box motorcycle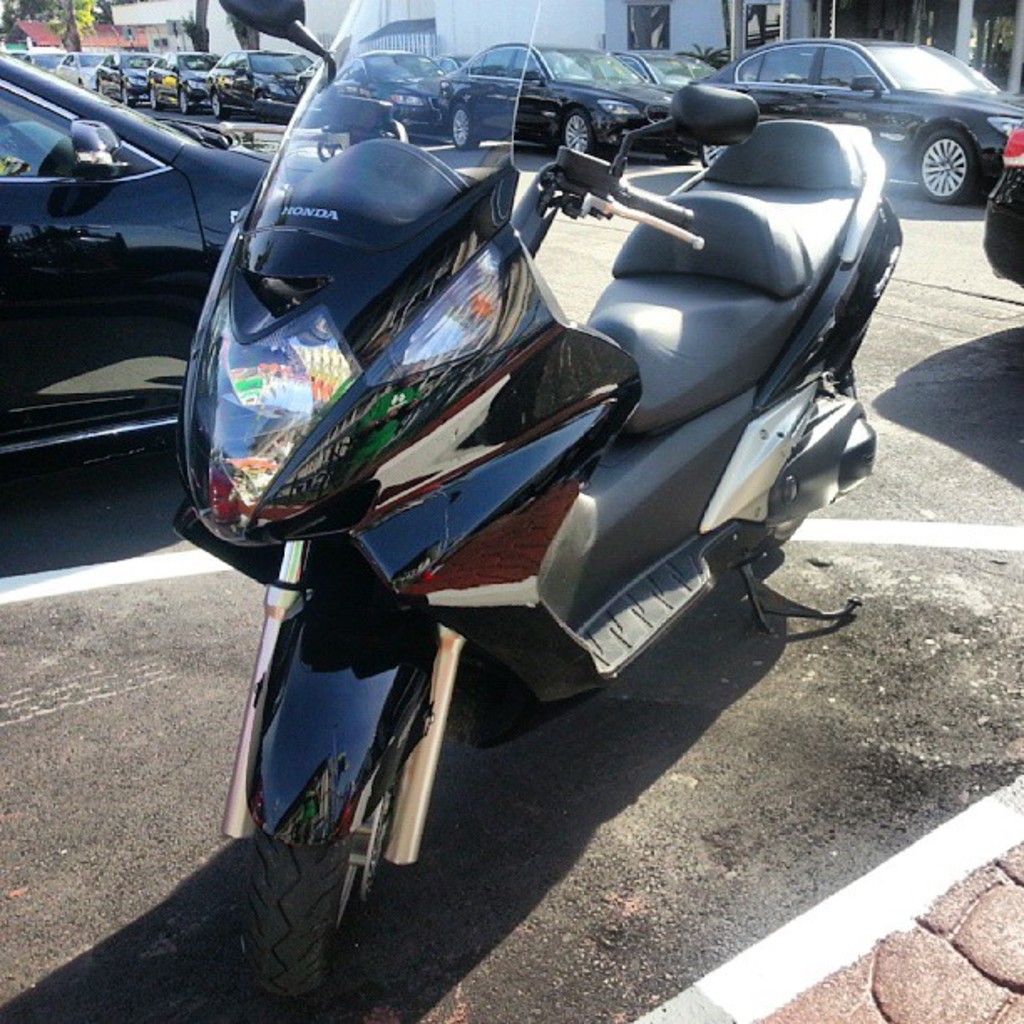
131,13,930,929
